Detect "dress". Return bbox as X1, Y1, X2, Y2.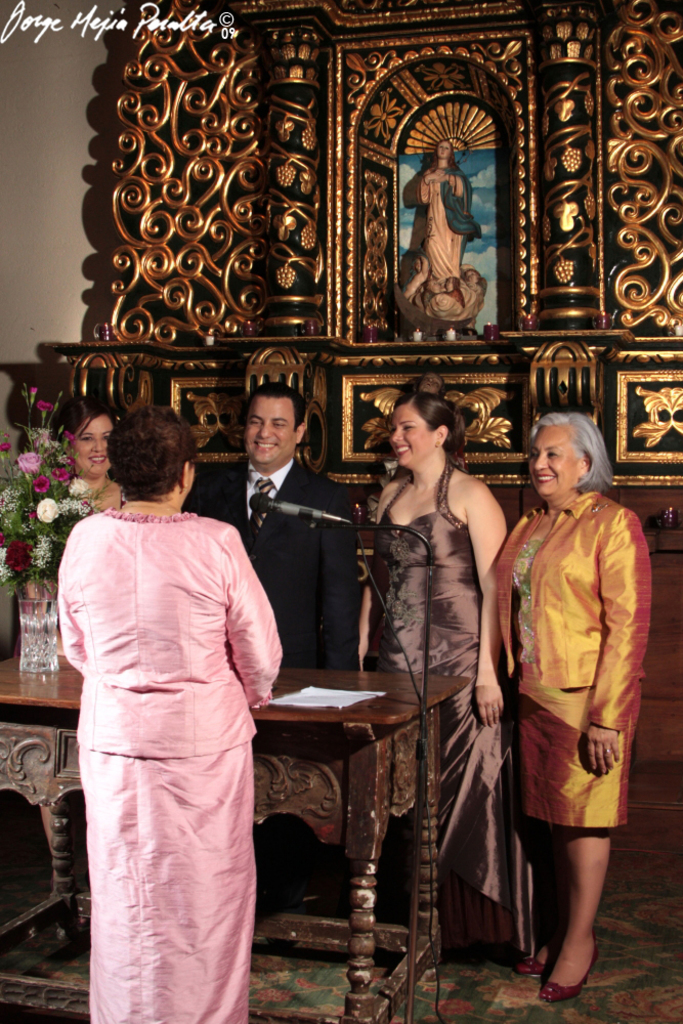
420, 168, 468, 297.
